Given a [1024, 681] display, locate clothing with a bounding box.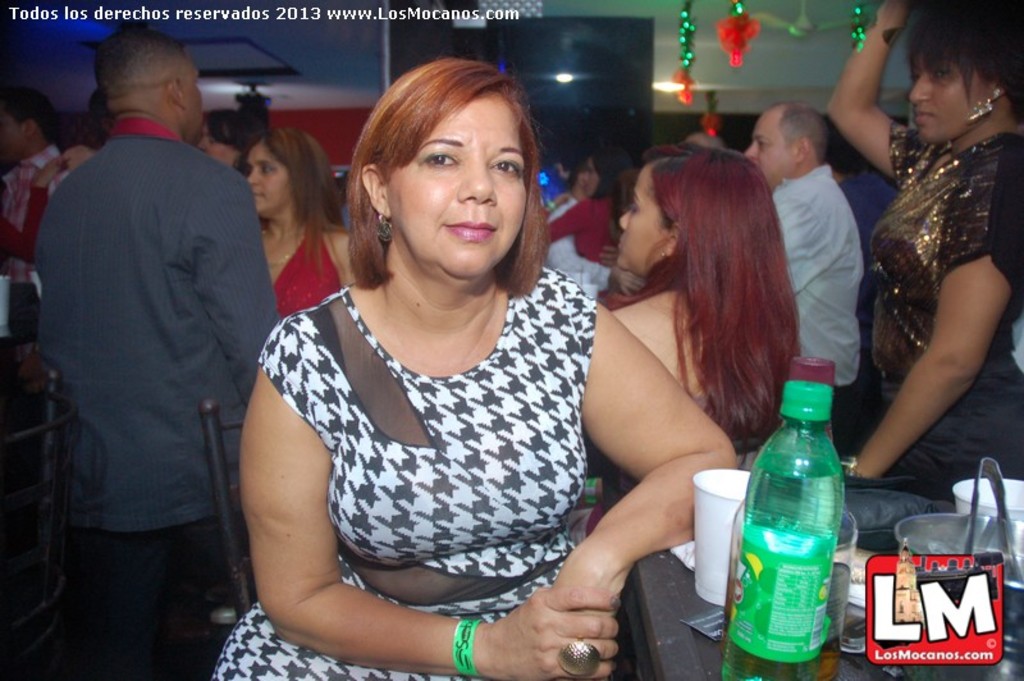
Located: [0, 142, 74, 287].
